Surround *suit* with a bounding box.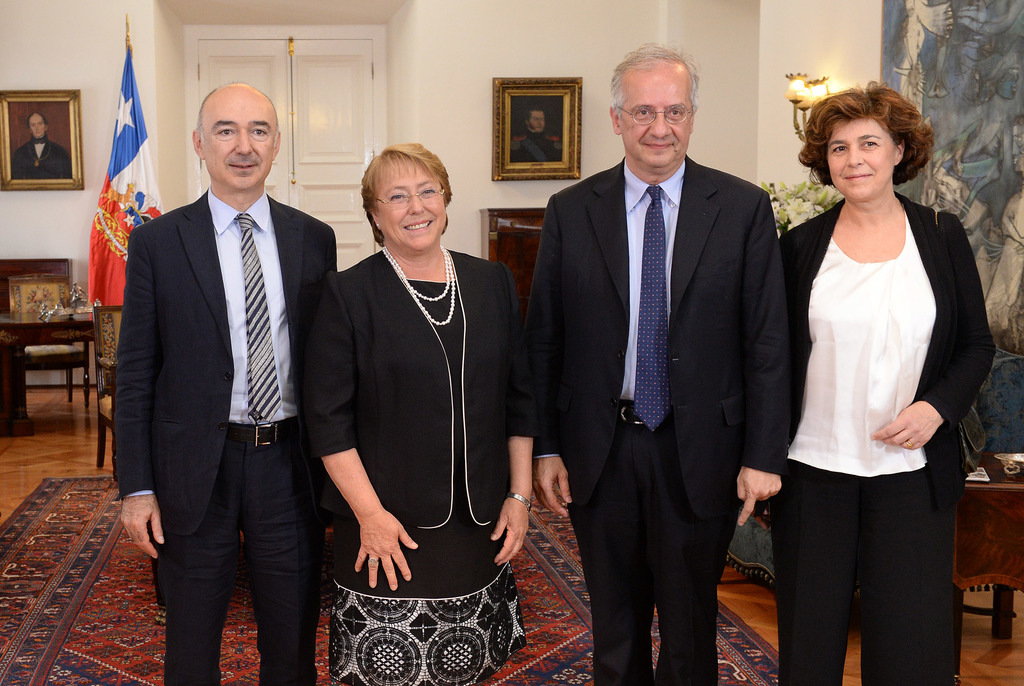
bbox(12, 136, 74, 179).
